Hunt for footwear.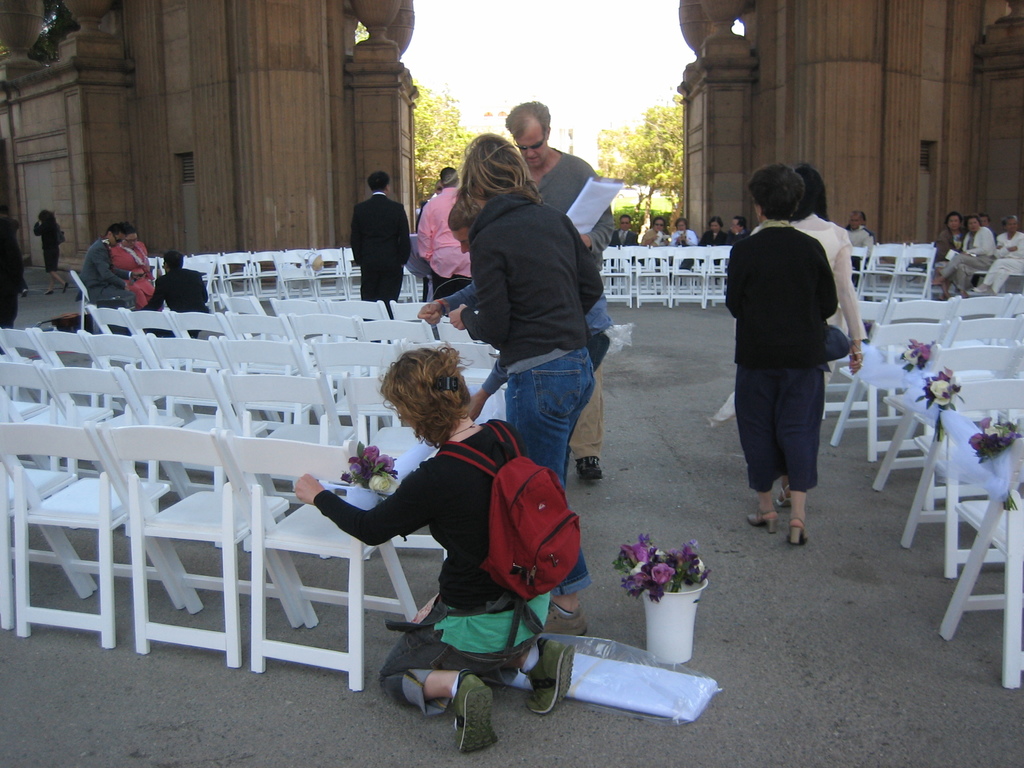
Hunted down at 540/600/588/642.
